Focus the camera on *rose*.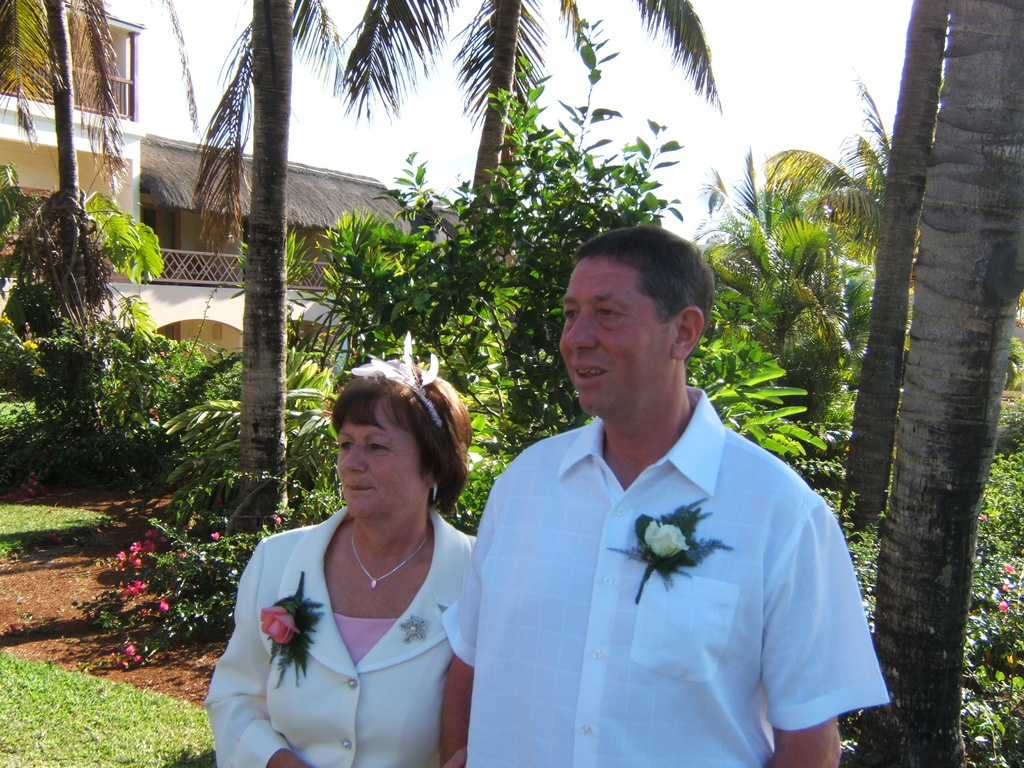
Focus region: (x1=646, y1=520, x2=693, y2=563).
